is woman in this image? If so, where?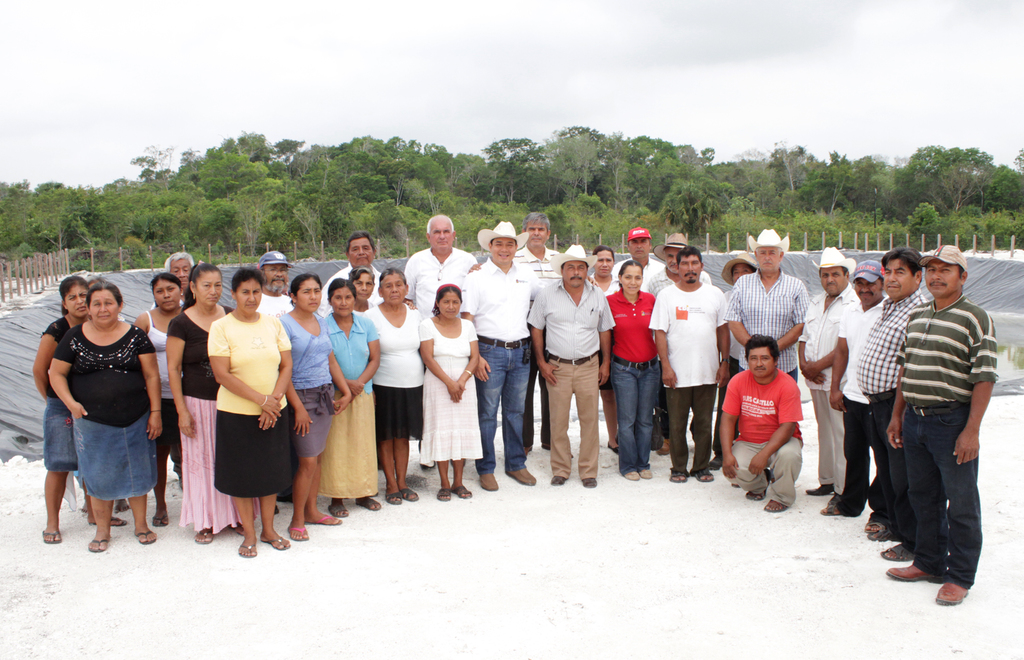
Yes, at rect(707, 255, 760, 468).
